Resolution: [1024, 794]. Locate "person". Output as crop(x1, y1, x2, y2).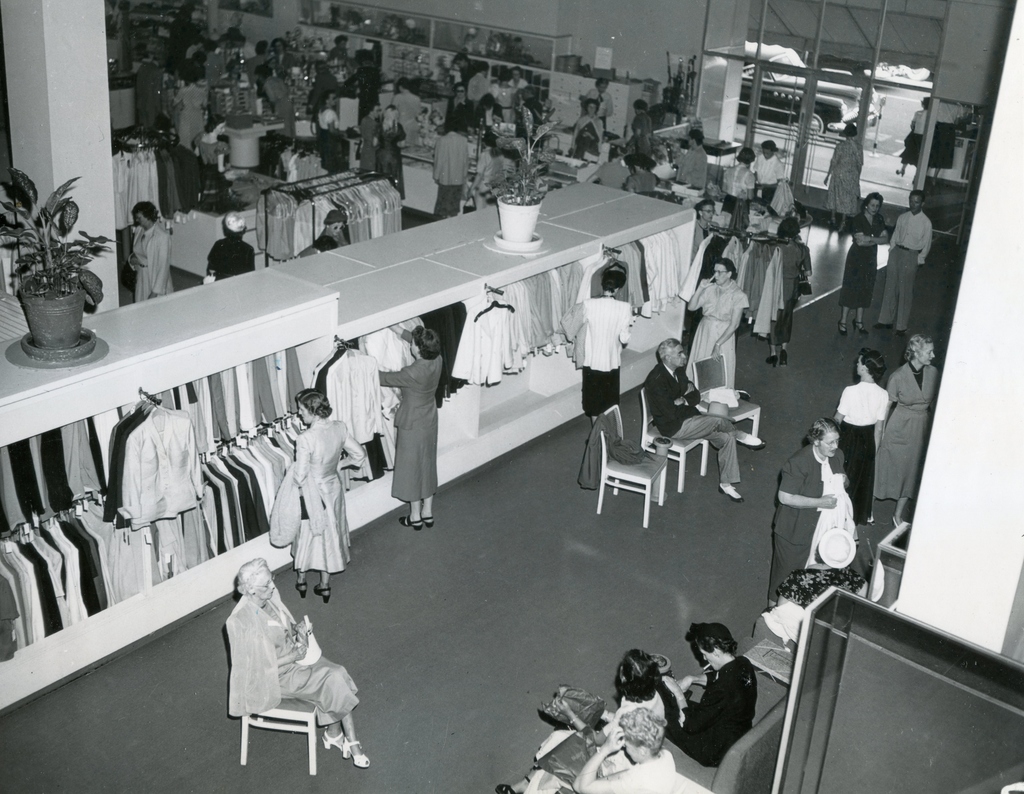
crop(494, 642, 665, 793).
